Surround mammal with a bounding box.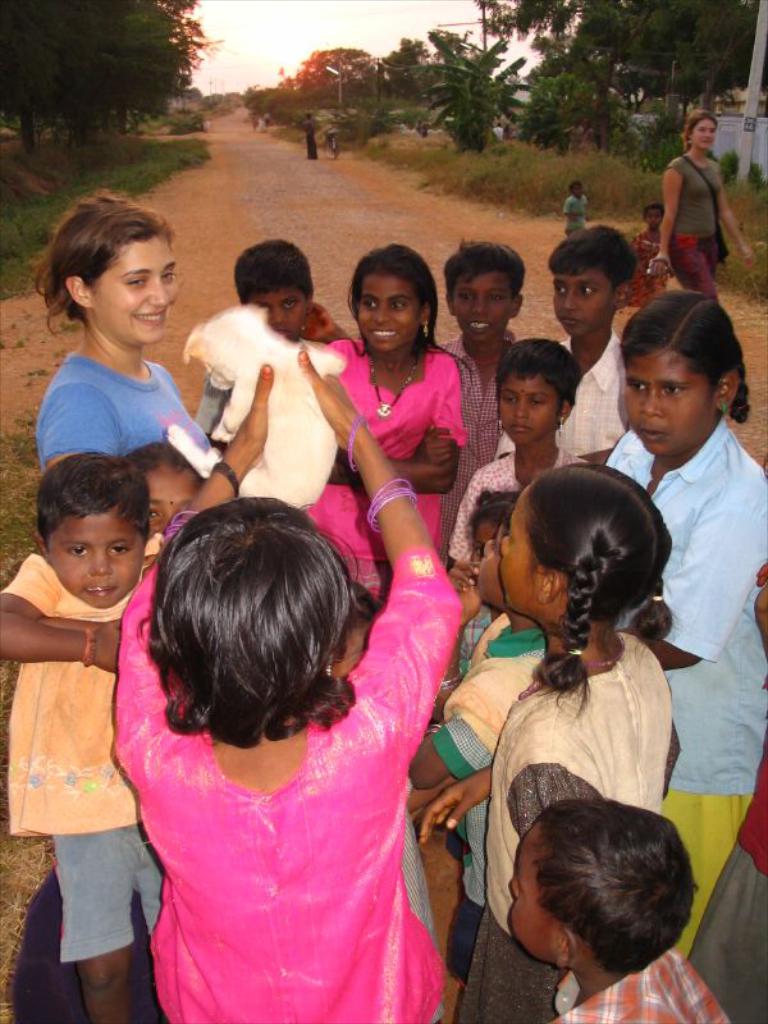
locate(563, 182, 586, 239).
